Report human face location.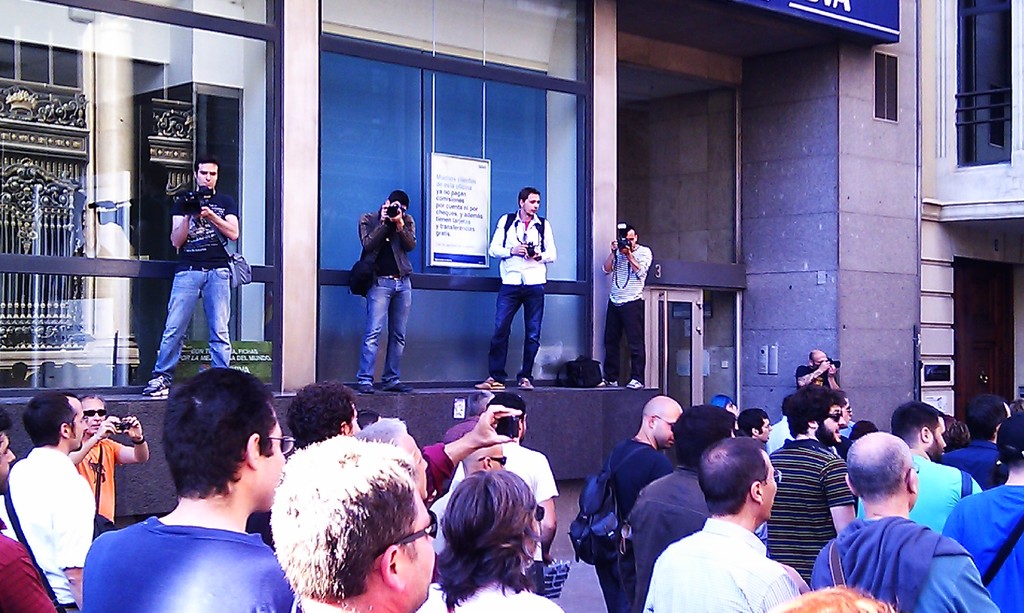
Report: 79/398/107/434.
